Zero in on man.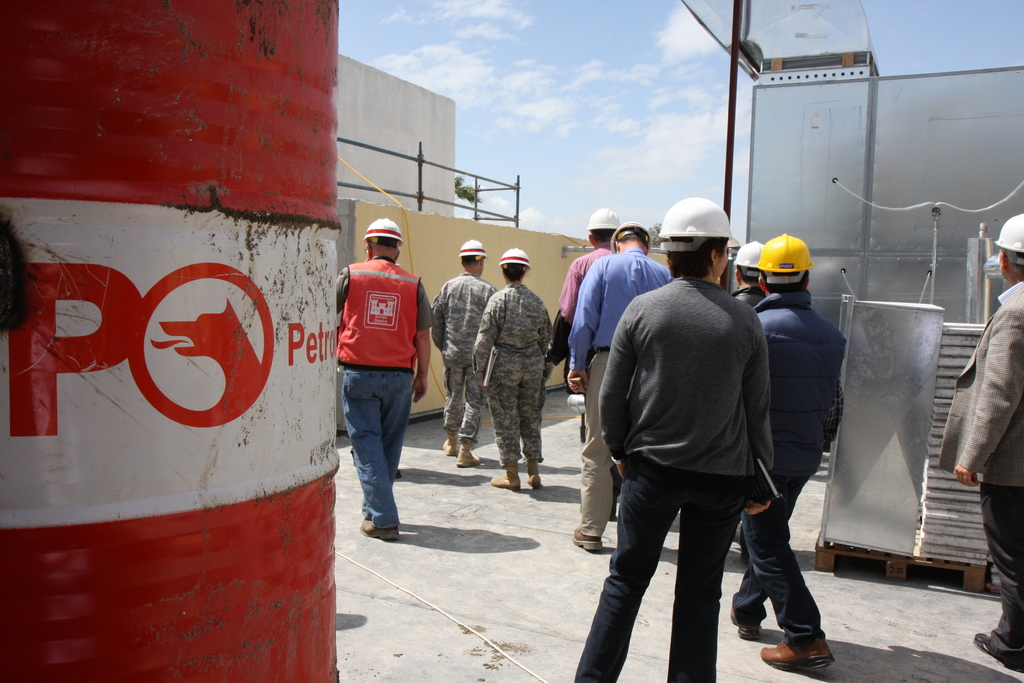
Zeroed in: <region>929, 210, 1023, 664</region>.
